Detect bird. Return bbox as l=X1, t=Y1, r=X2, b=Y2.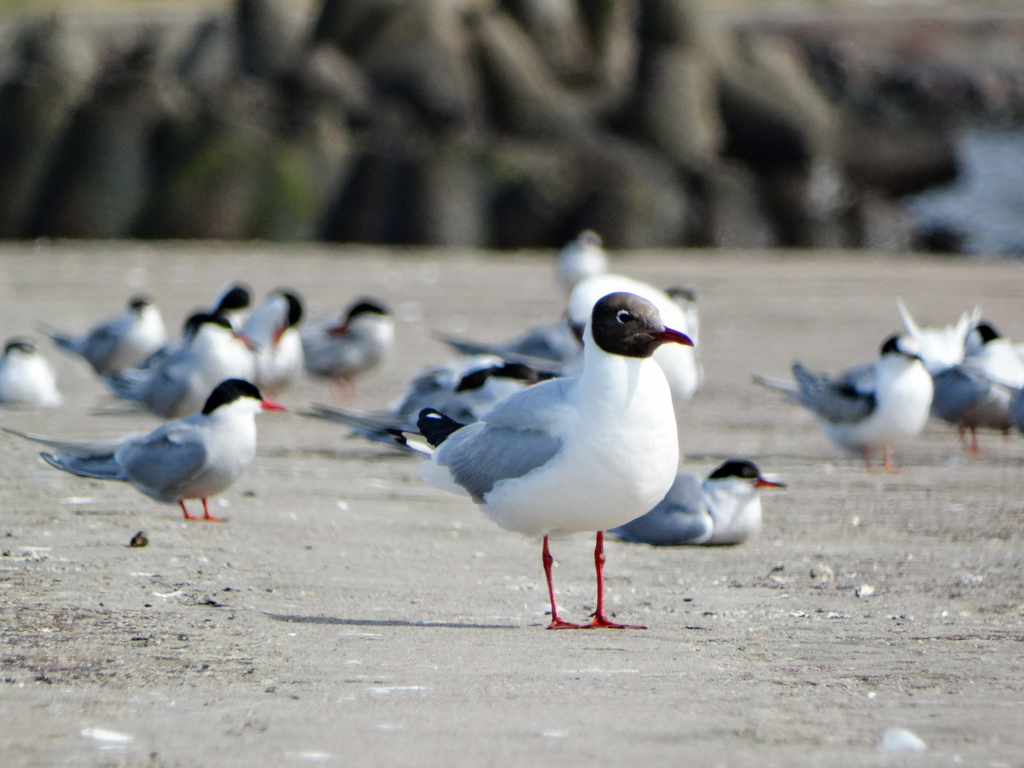
l=228, t=288, r=331, b=408.
